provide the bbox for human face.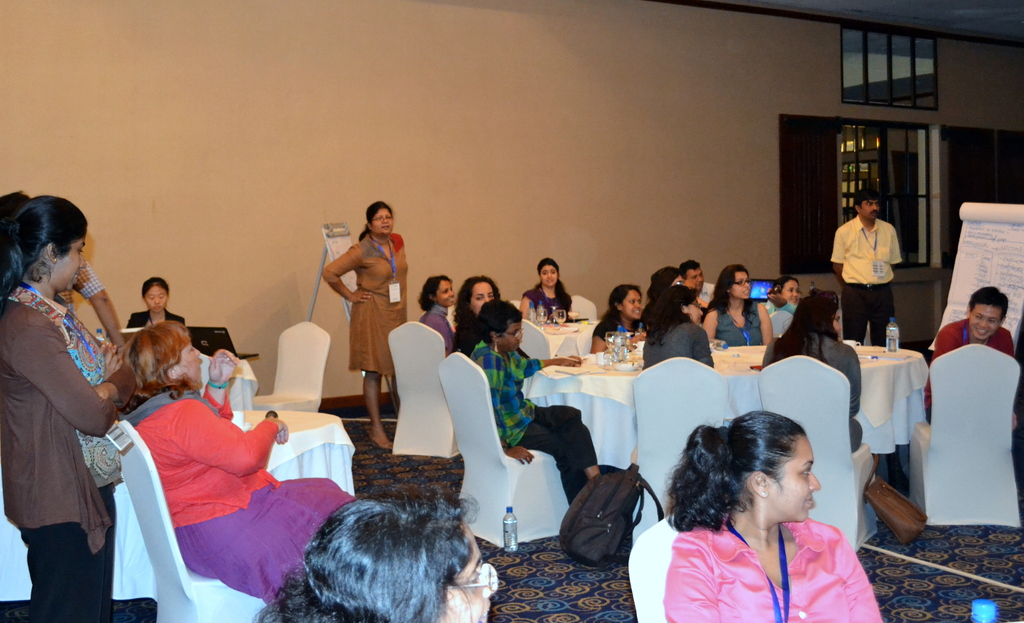
[x1=504, y1=324, x2=526, y2=352].
